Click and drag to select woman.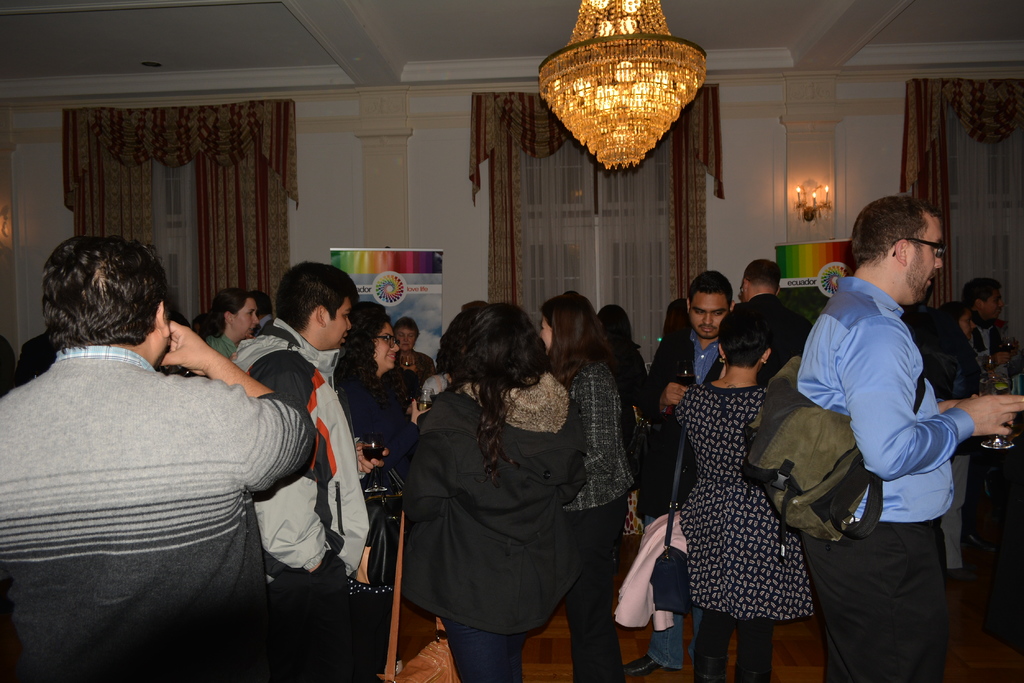
Selection: 673/293/824/682.
